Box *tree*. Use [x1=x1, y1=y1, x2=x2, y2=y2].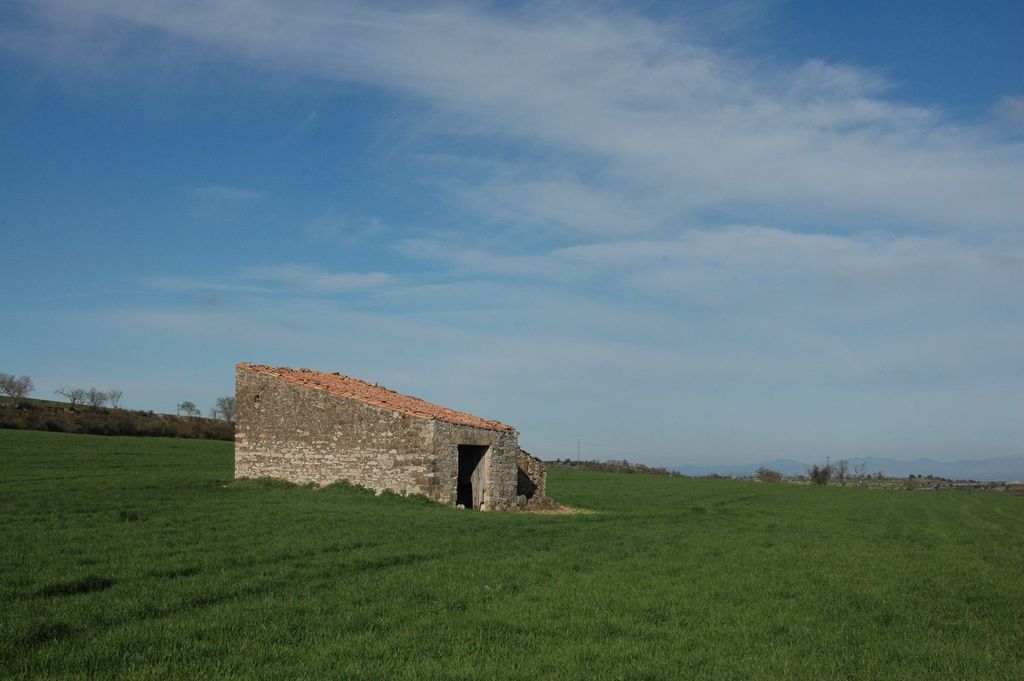
[x1=183, y1=402, x2=199, y2=420].
